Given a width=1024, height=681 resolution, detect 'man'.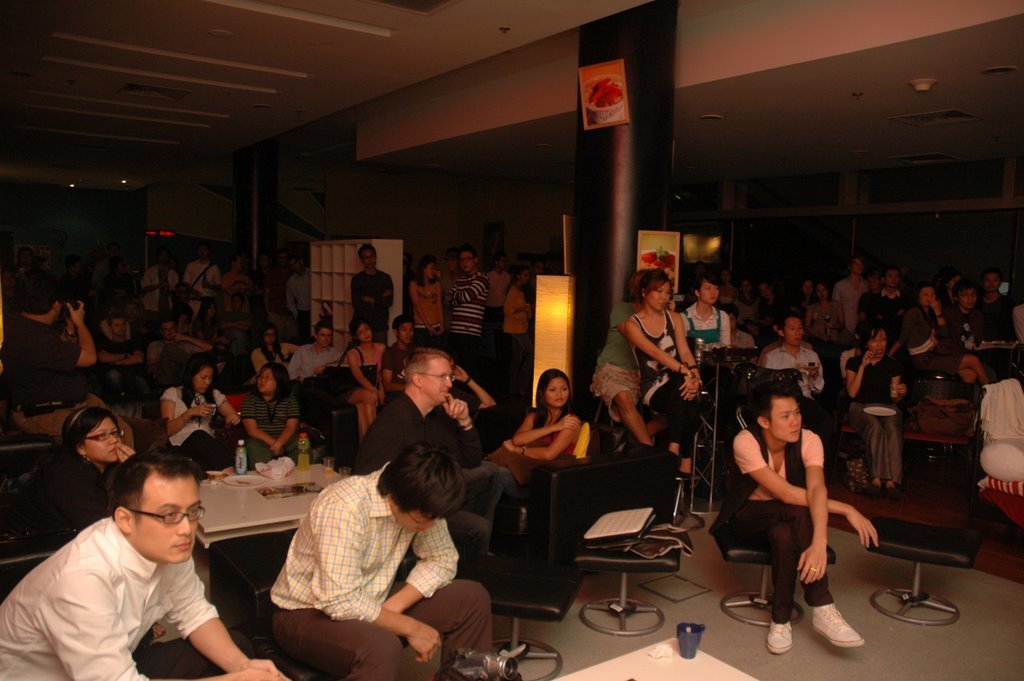
detection(871, 263, 913, 327).
